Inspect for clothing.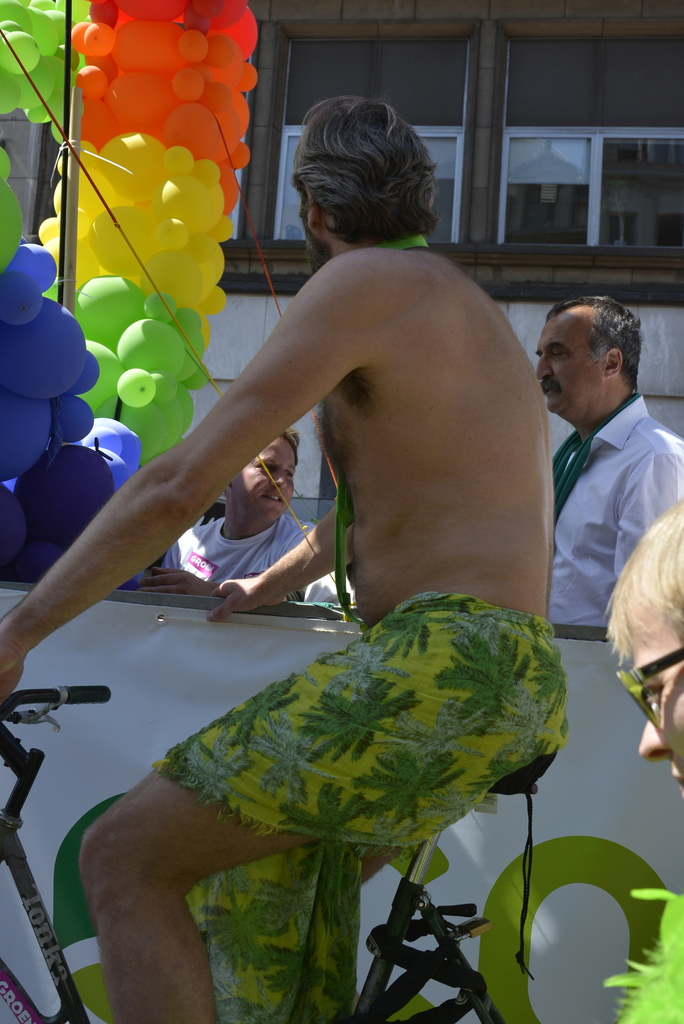
Inspection: locate(156, 511, 325, 593).
